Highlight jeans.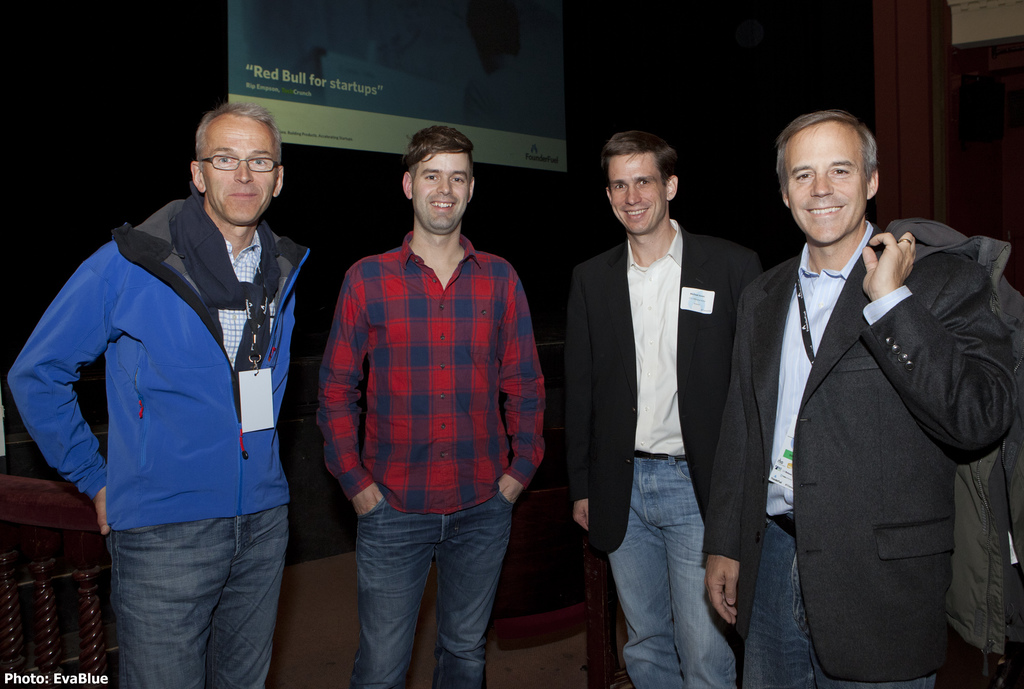
Highlighted region: box=[737, 510, 937, 688].
